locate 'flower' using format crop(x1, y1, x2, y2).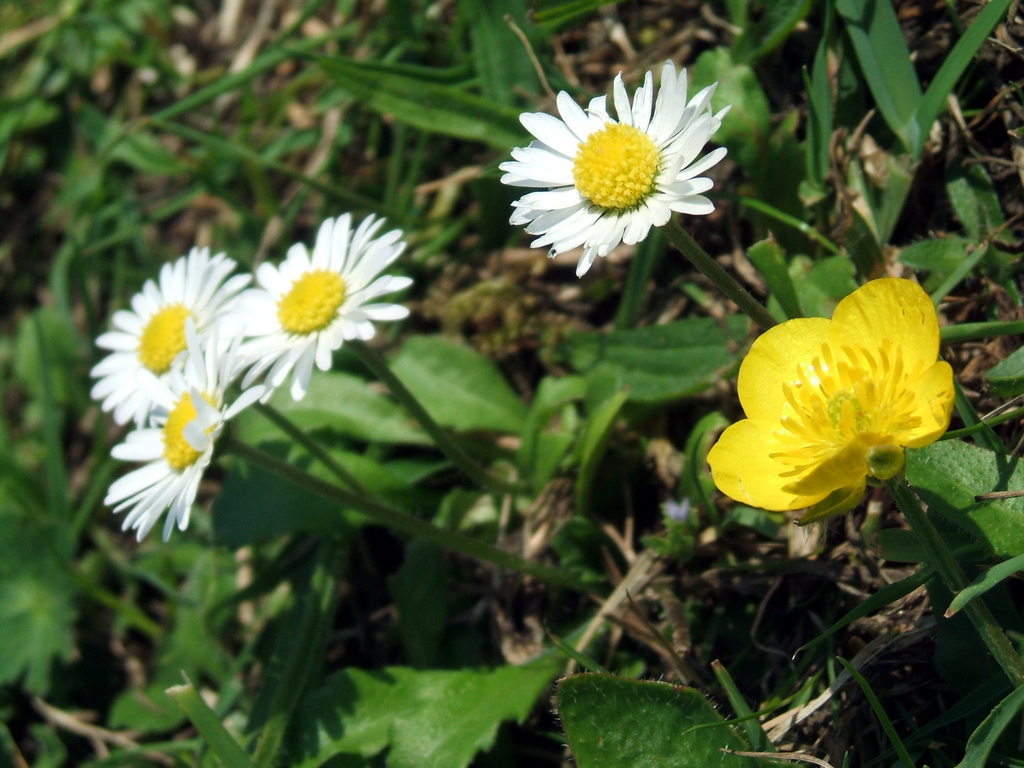
crop(499, 52, 735, 278).
